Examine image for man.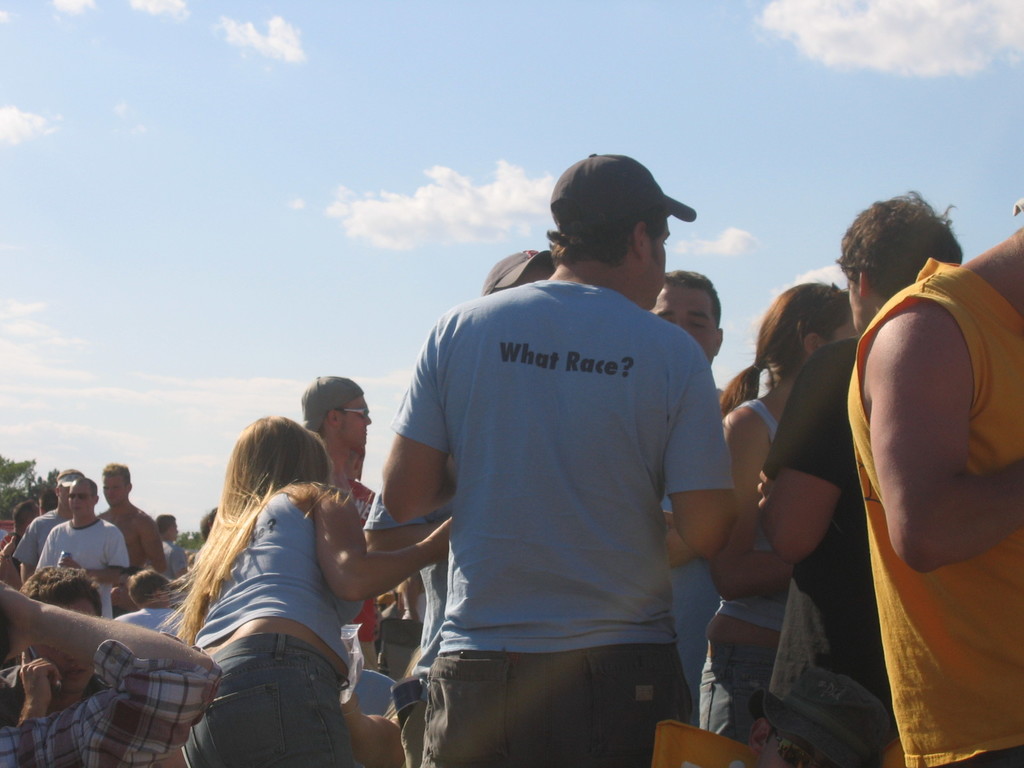
Examination result: bbox=(0, 562, 190, 767).
